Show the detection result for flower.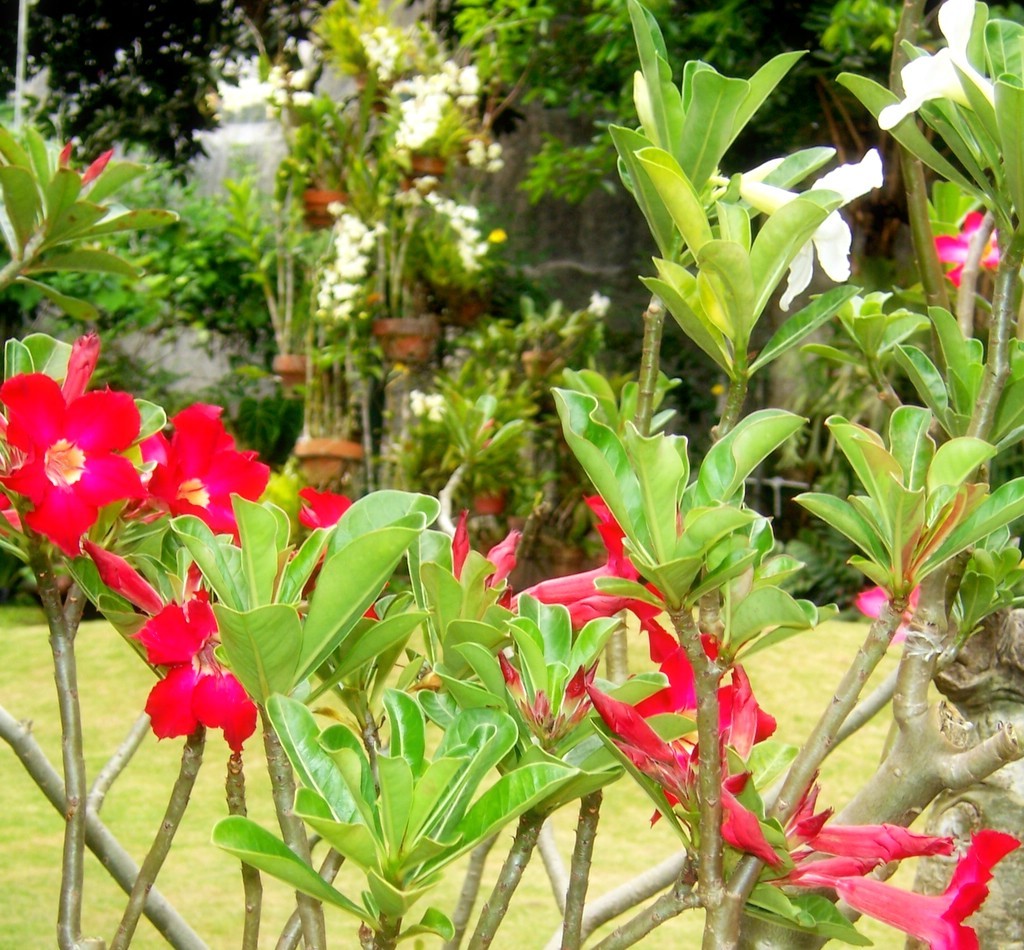
left=57, top=140, right=79, bottom=165.
